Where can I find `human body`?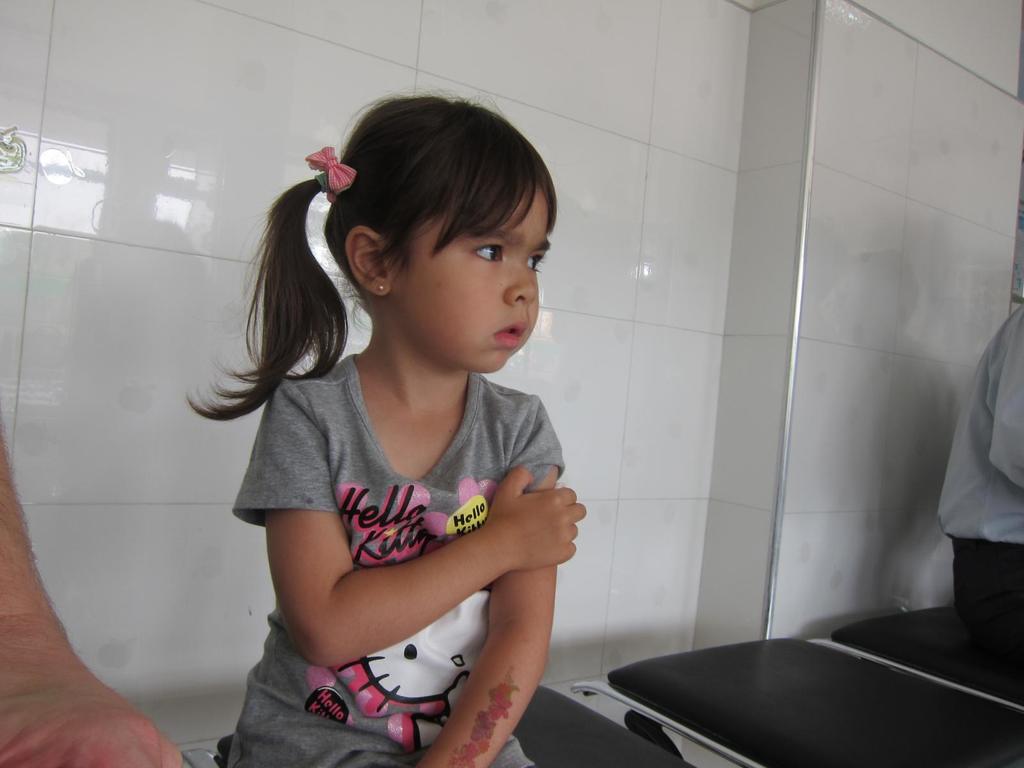
You can find it at {"x1": 0, "y1": 429, "x2": 175, "y2": 767}.
